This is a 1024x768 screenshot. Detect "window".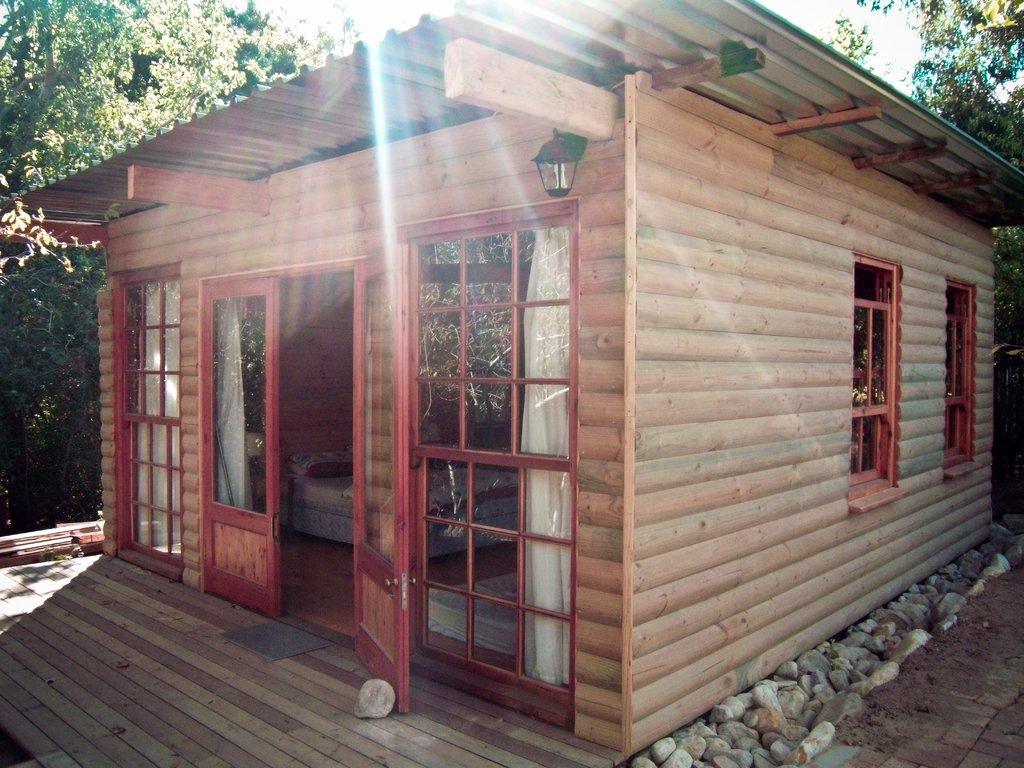
[x1=404, y1=151, x2=603, y2=722].
